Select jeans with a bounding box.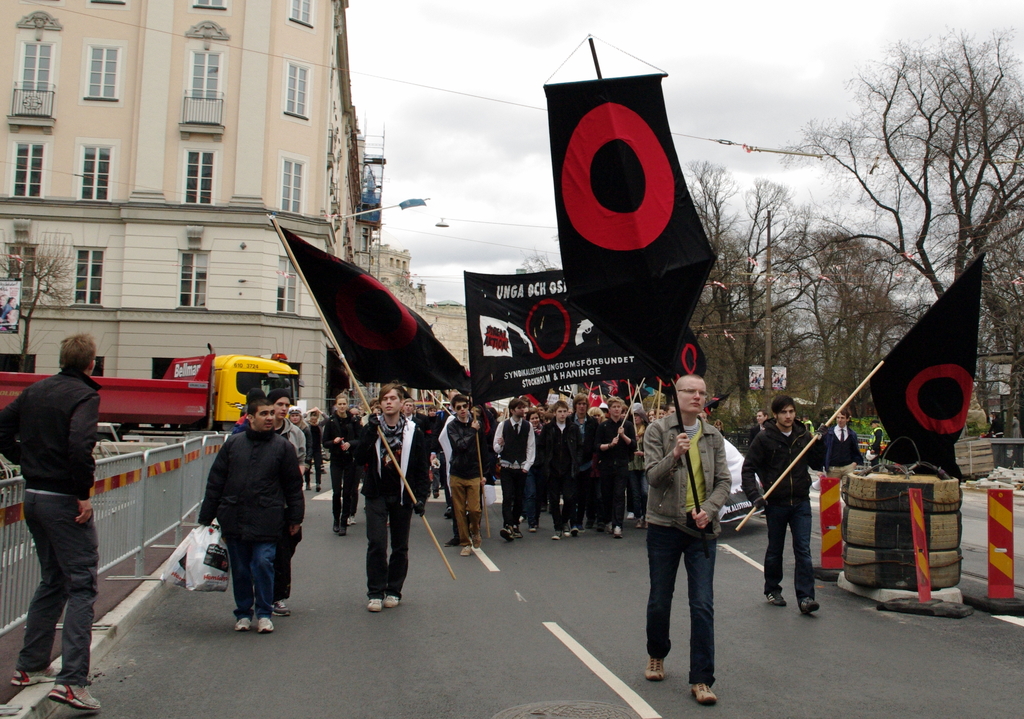
<bbox>543, 471, 573, 527</bbox>.
